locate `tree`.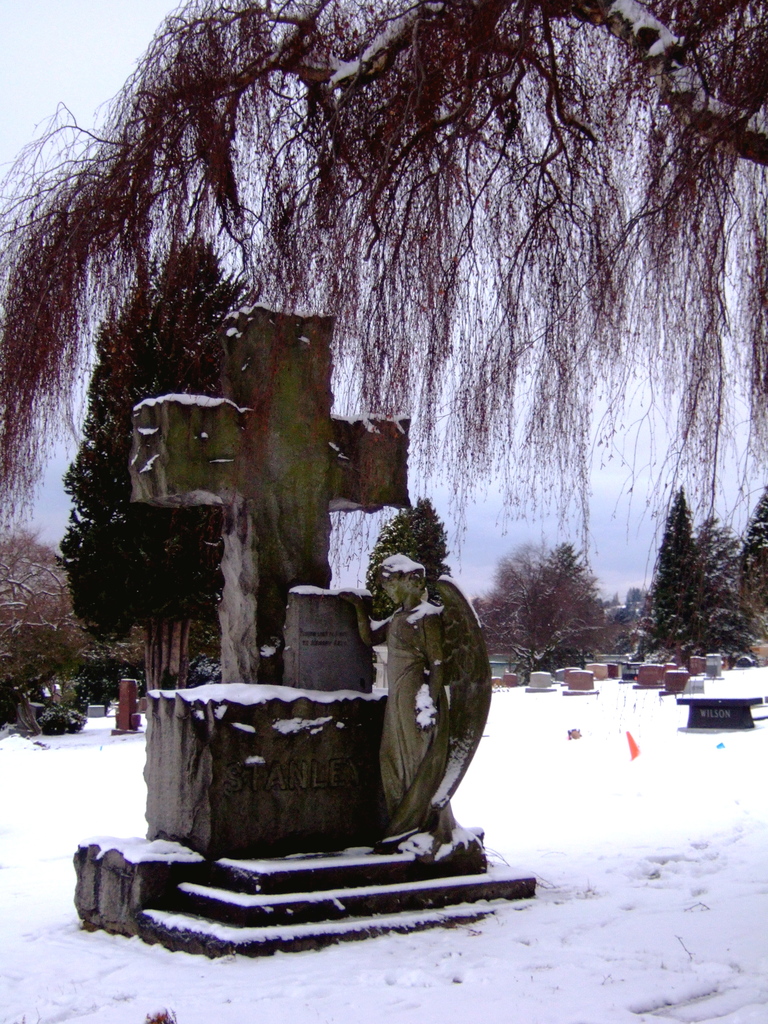
Bounding box: (left=44, top=222, right=267, bottom=724).
